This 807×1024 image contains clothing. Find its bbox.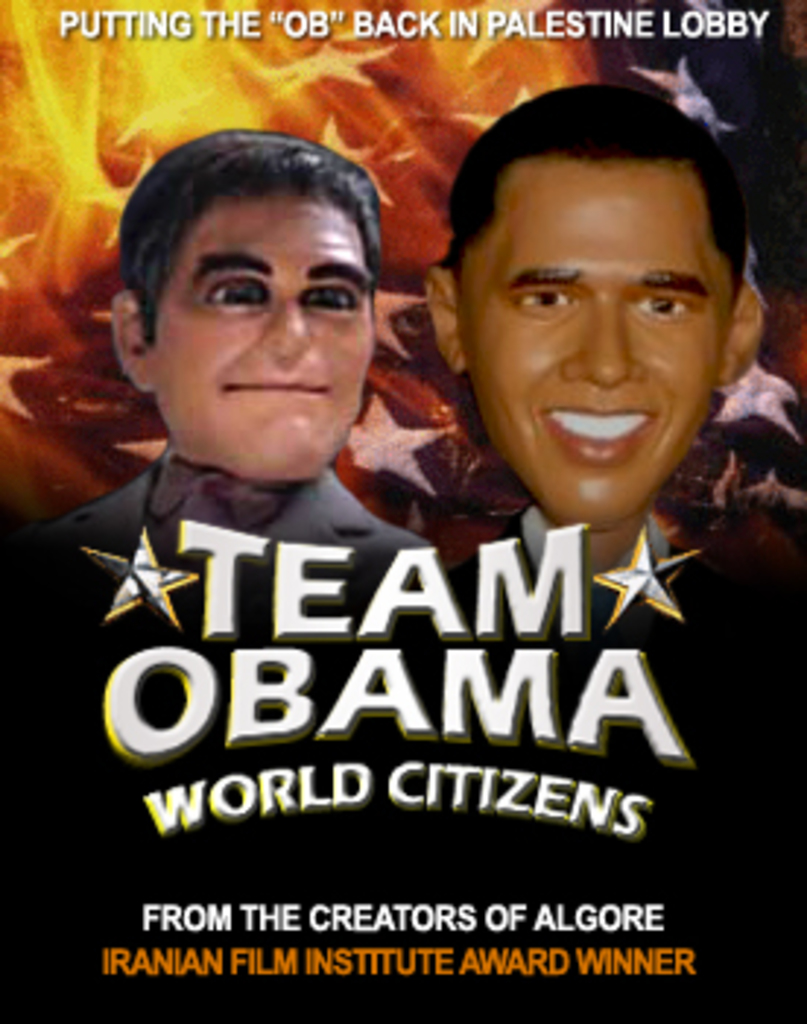
bbox=(58, 448, 430, 650).
